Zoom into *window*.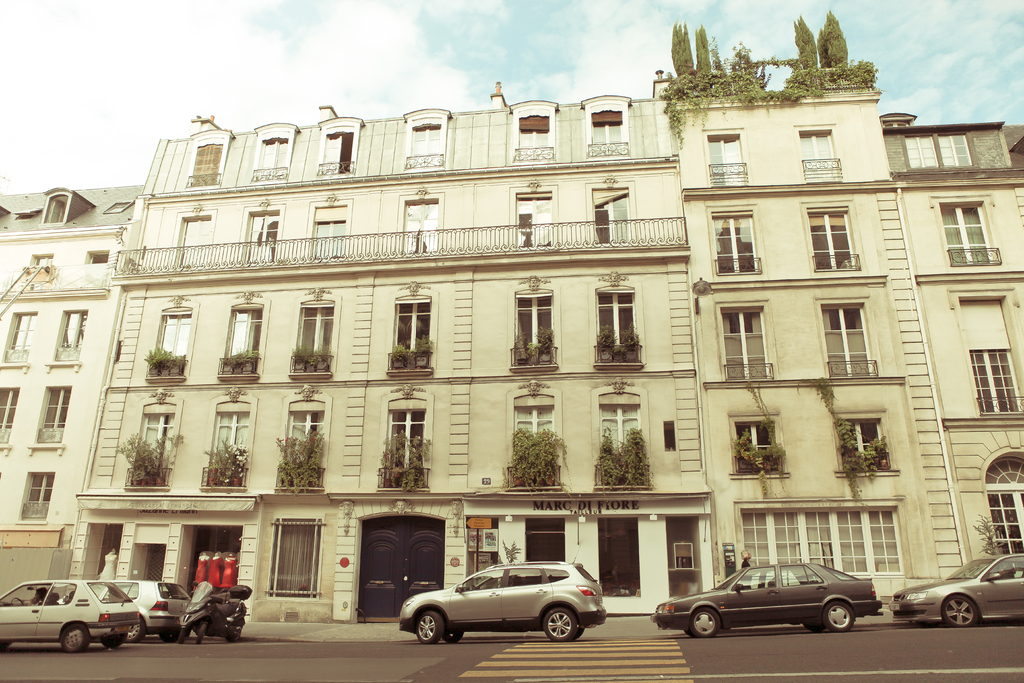
Zoom target: detection(245, 206, 280, 264).
